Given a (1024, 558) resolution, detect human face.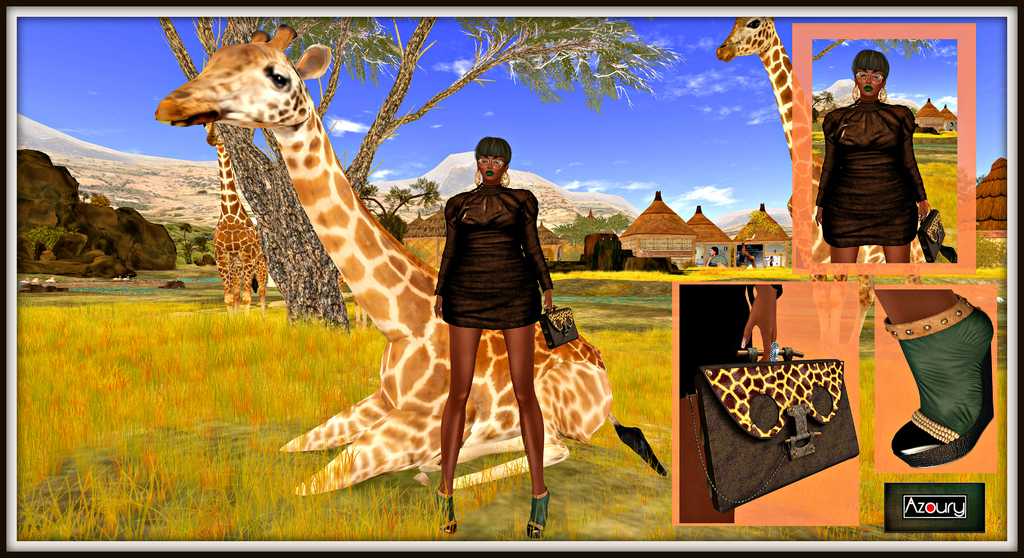
locate(855, 66, 884, 97).
